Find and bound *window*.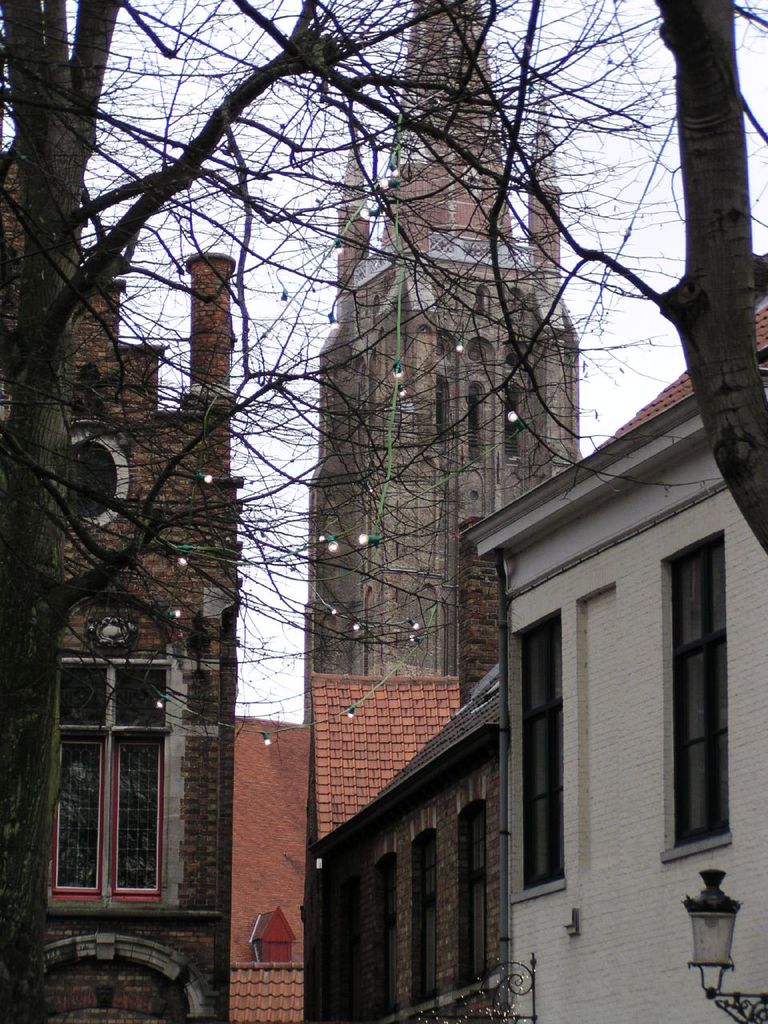
Bound: x1=377, y1=839, x2=407, y2=1023.
